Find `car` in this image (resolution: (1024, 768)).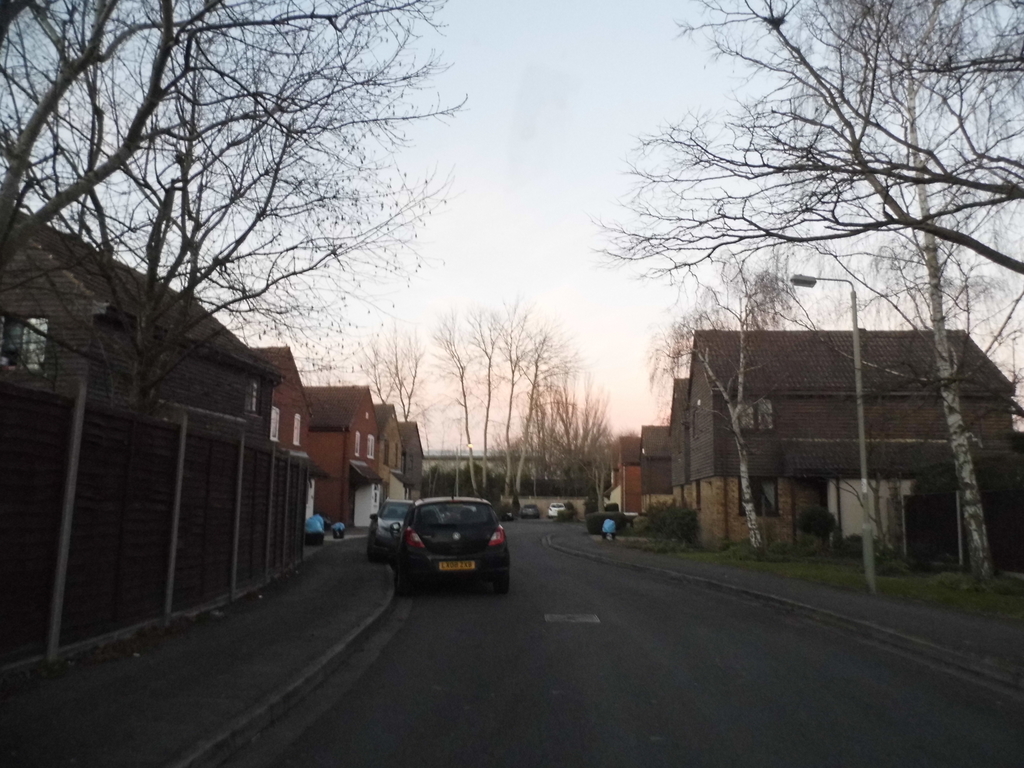
box=[355, 488, 416, 561].
